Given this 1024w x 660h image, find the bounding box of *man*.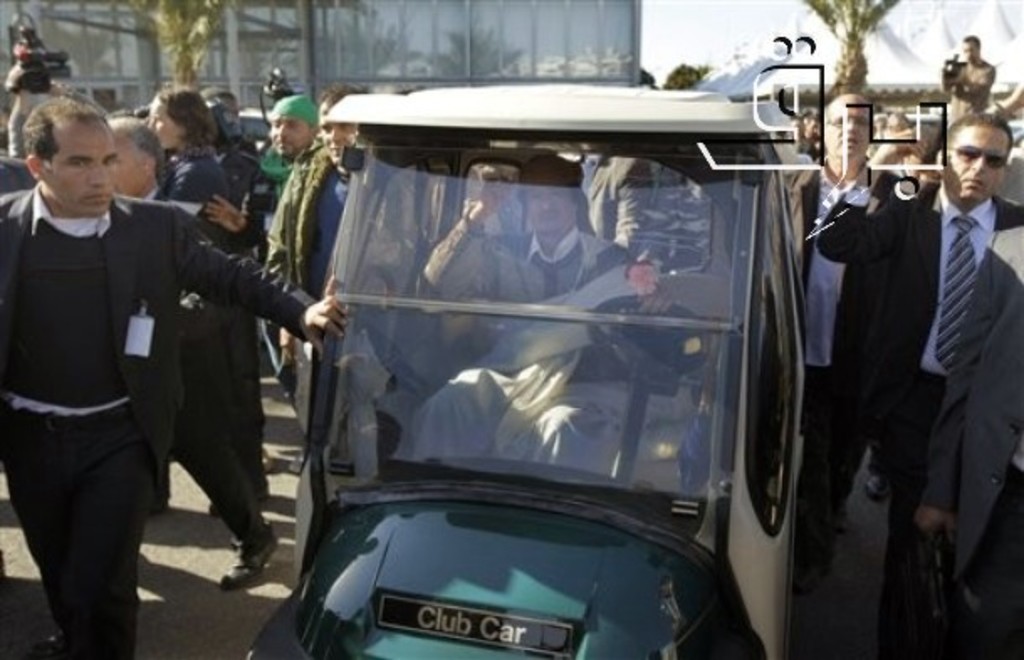
[13,87,270,642].
